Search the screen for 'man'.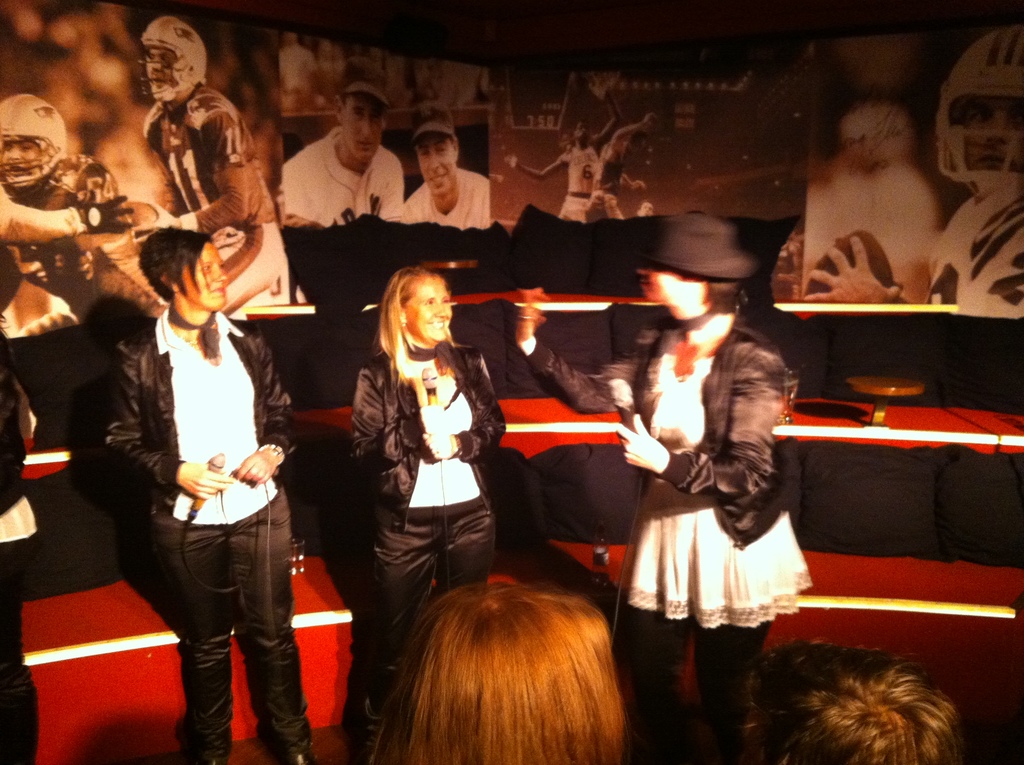
Found at box=[268, 88, 413, 253].
